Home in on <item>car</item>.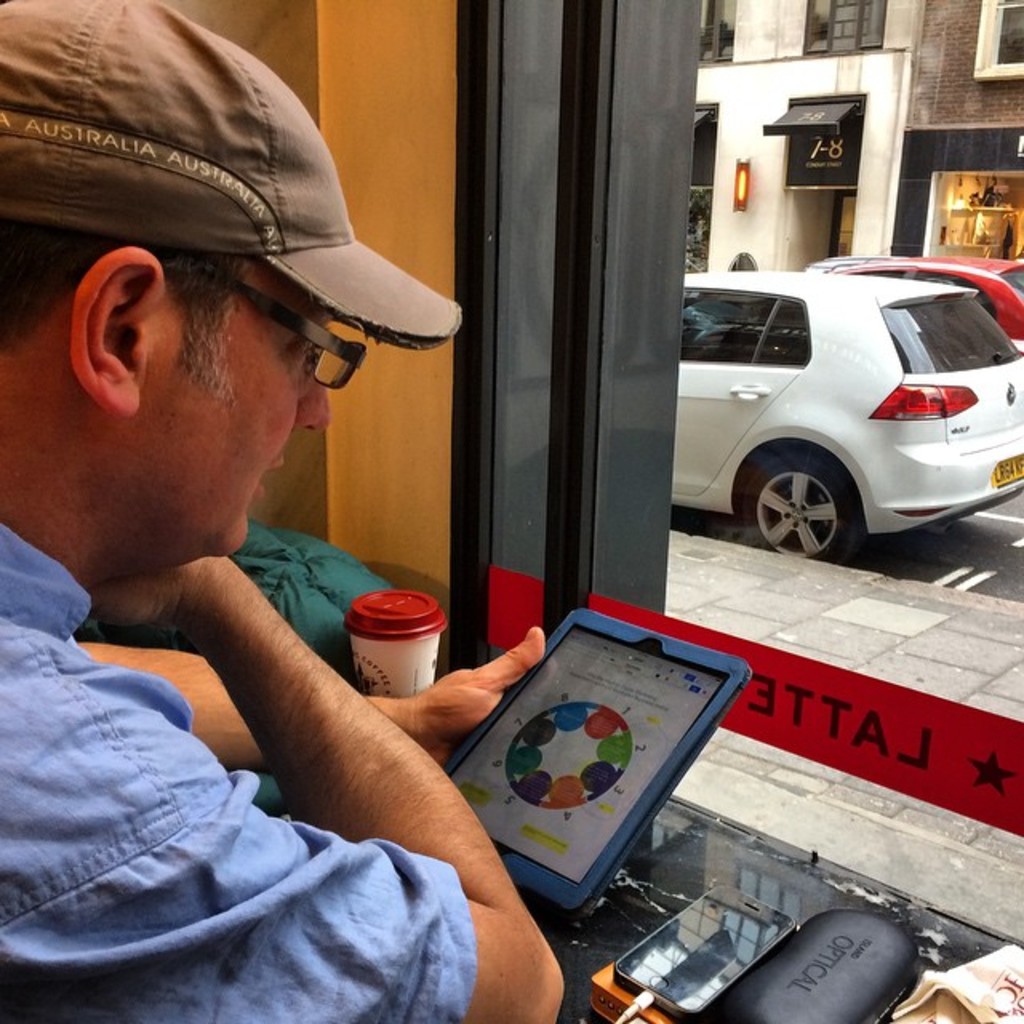
Homed in at 854,256,1022,336.
